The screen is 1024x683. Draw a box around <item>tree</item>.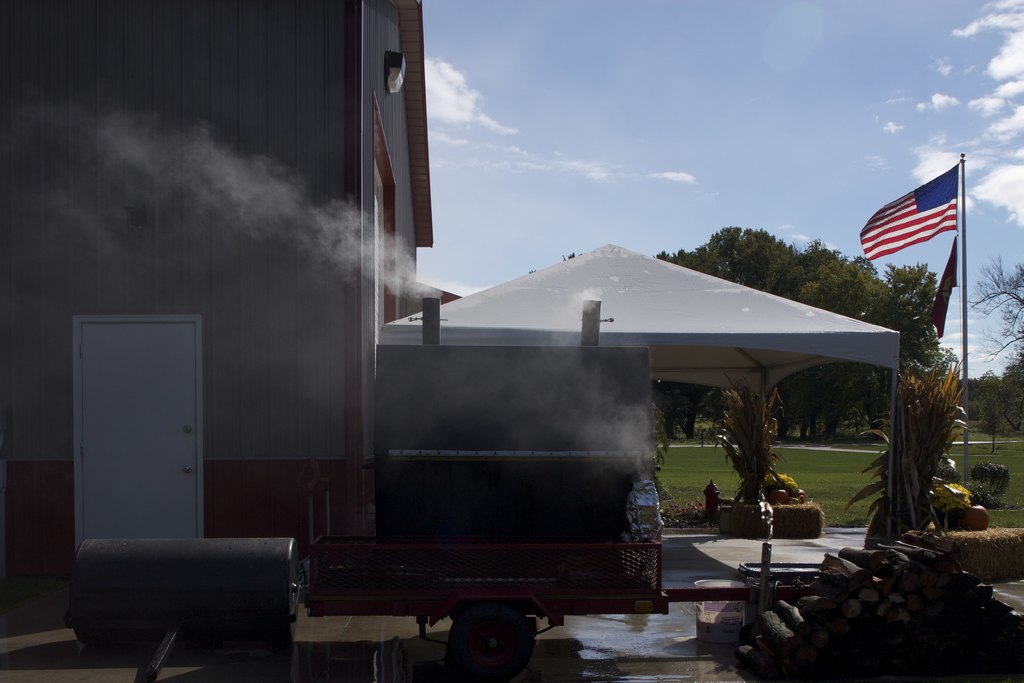
select_region(651, 222, 968, 441).
